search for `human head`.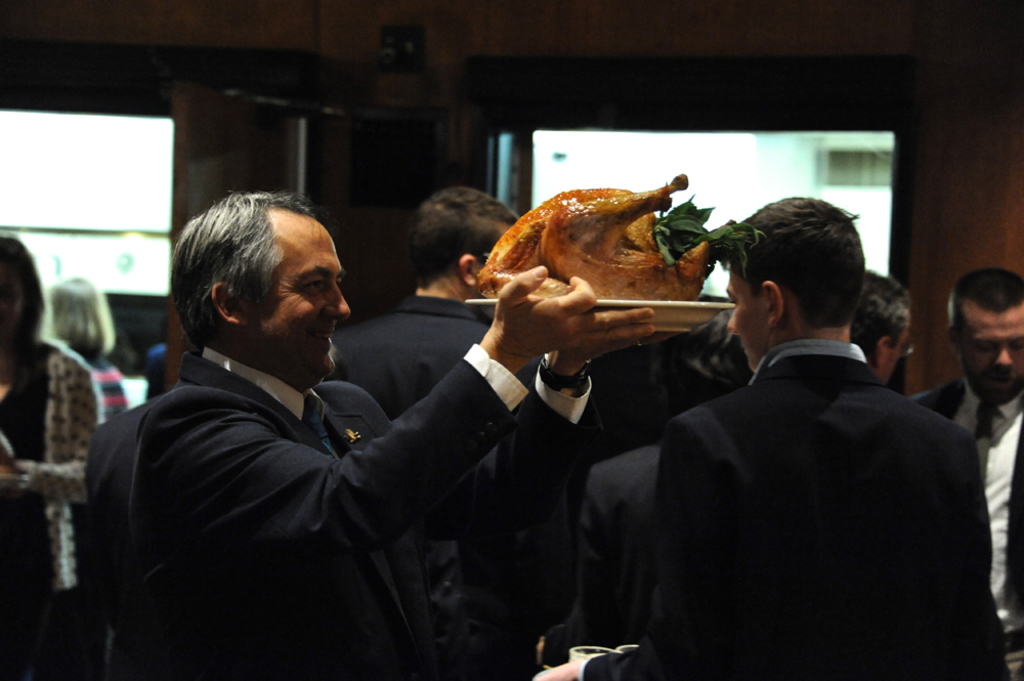
Found at 169, 190, 357, 378.
